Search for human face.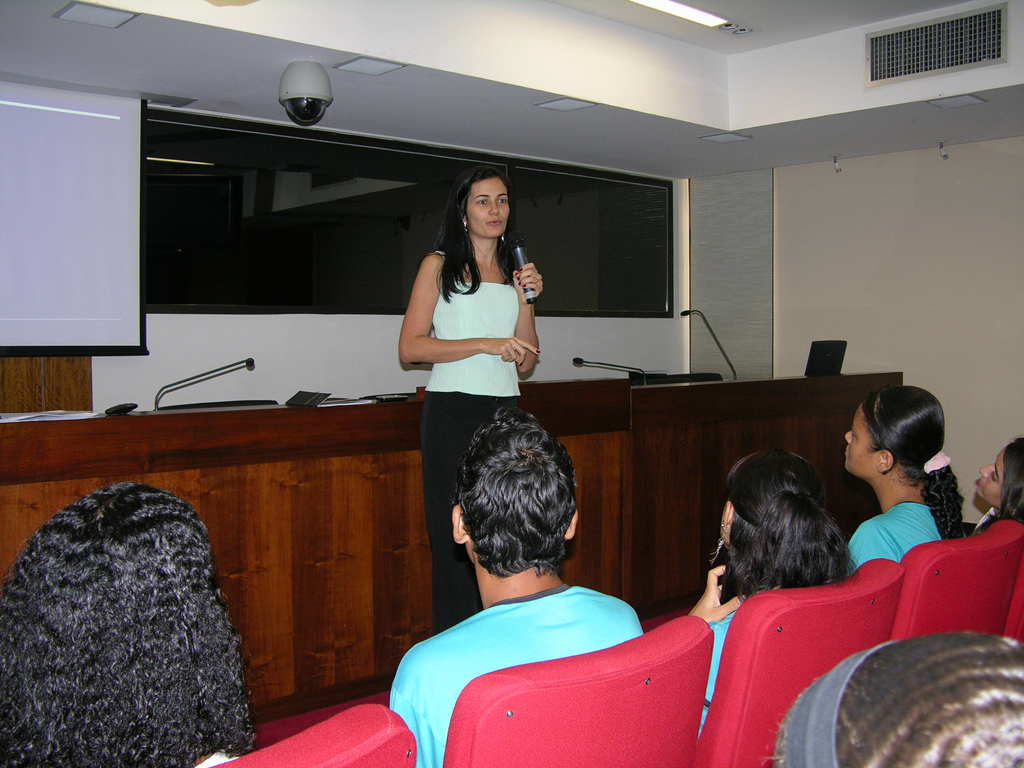
Found at <region>975, 448, 1001, 505</region>.
